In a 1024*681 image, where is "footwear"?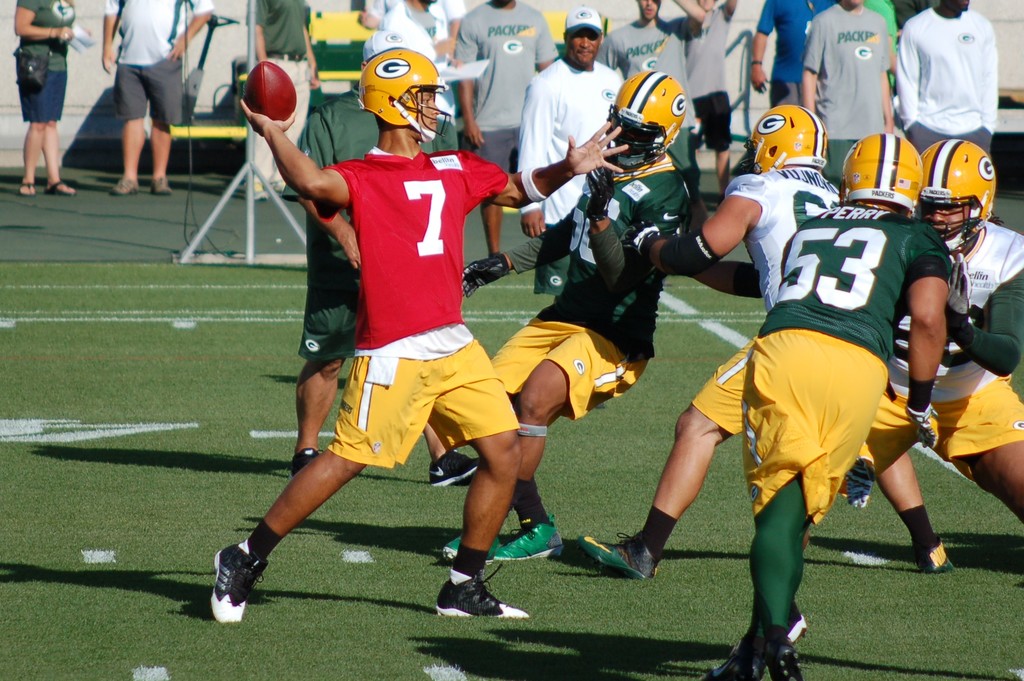
{"x1": 439, "y1": 530, "x2": 463, "y2": 561}.
